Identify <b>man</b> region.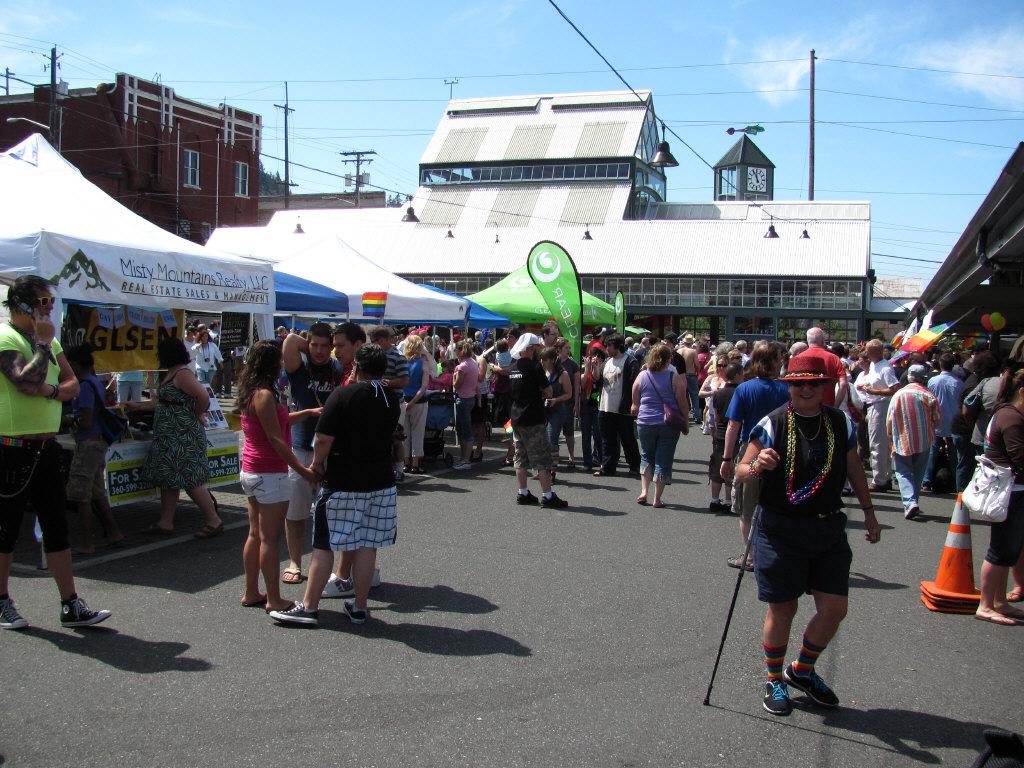
Region: [591,334,641,478].
